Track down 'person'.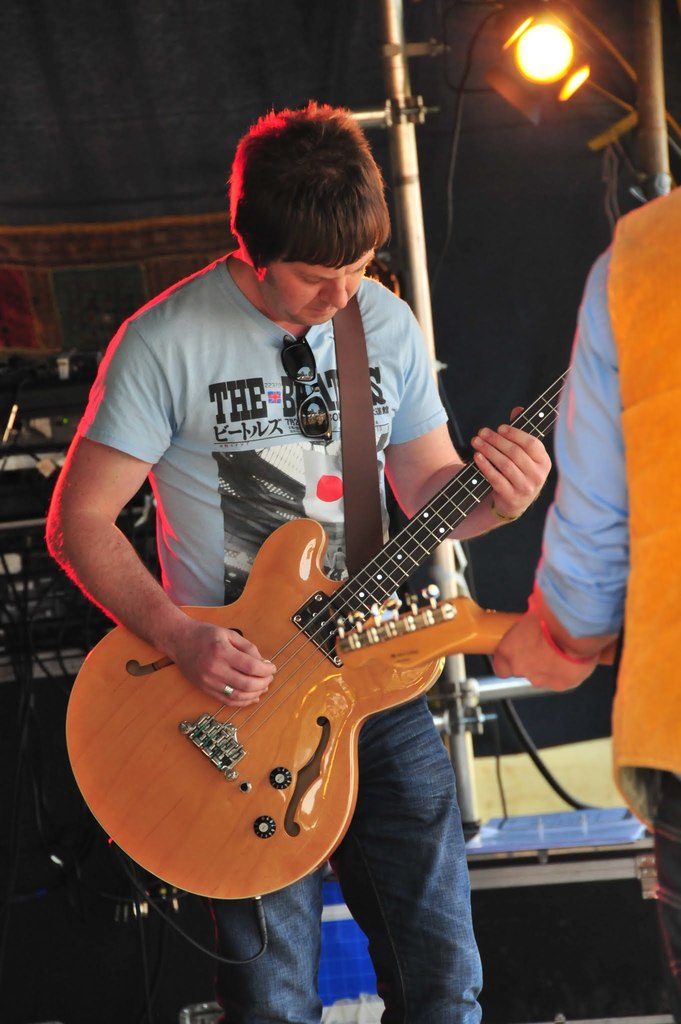
Tracked to (40,95,551,1023).
